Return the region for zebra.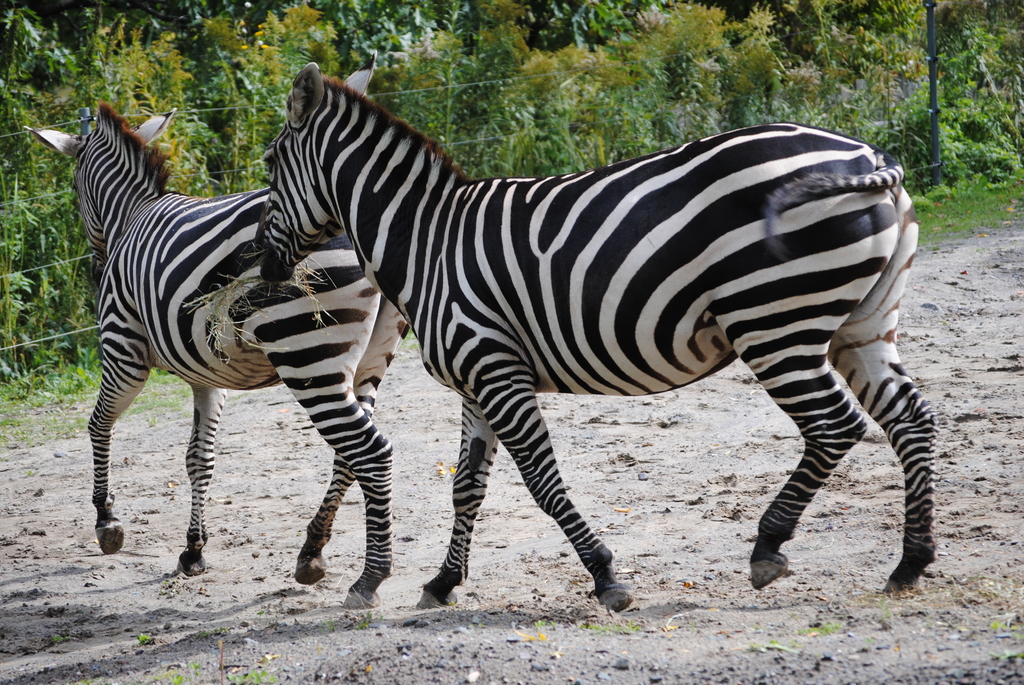
<box>24,95,410,610</box>.
